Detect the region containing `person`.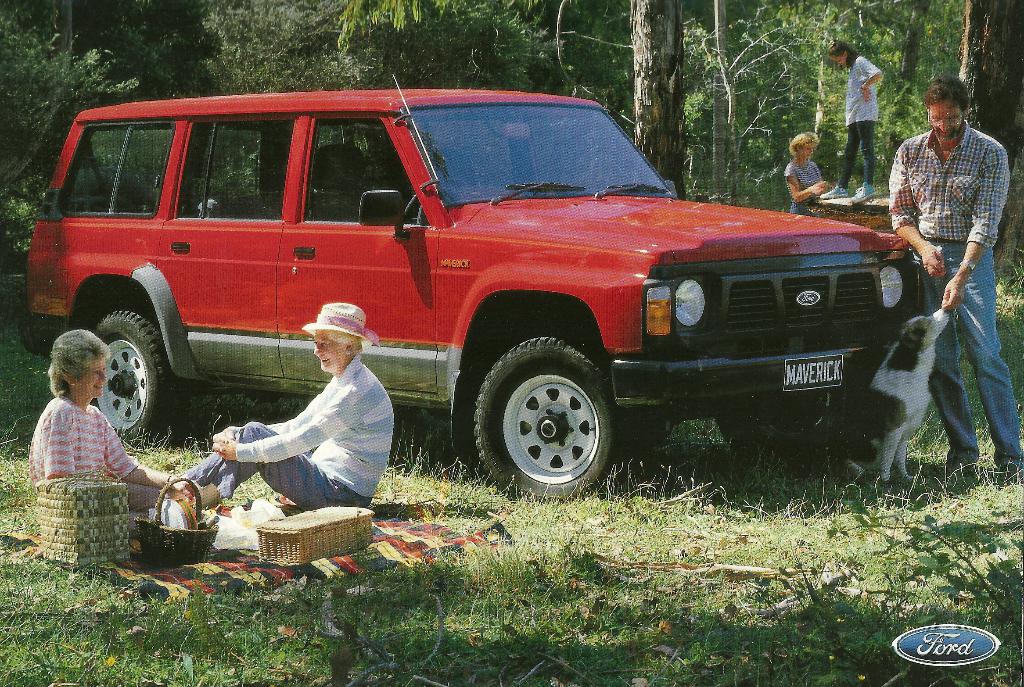
780, 129, 834, 217.
